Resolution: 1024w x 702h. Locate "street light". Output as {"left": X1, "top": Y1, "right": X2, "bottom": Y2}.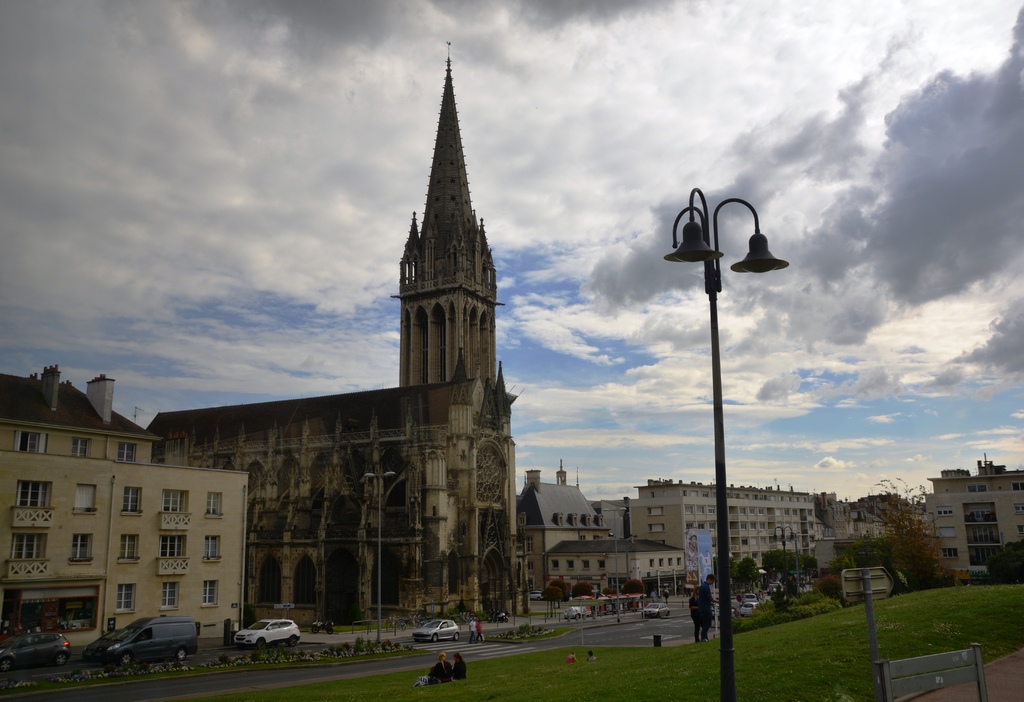
{"left": 600, "top": 506, "right": 625, "bottom": 627}.
